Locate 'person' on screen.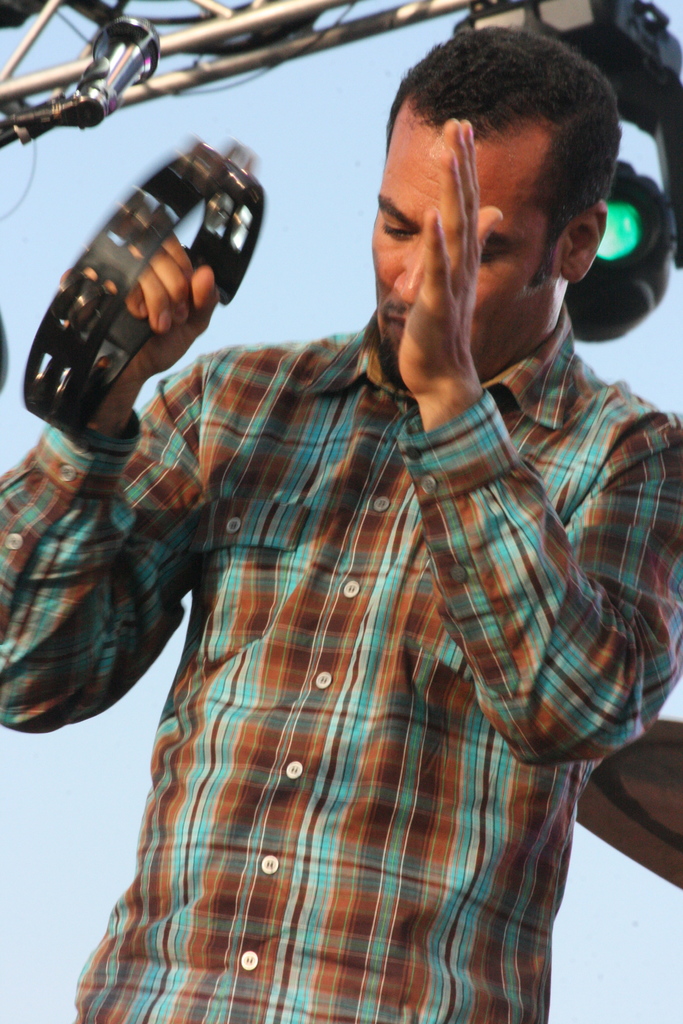
On screen at 0/22/682/1023.
